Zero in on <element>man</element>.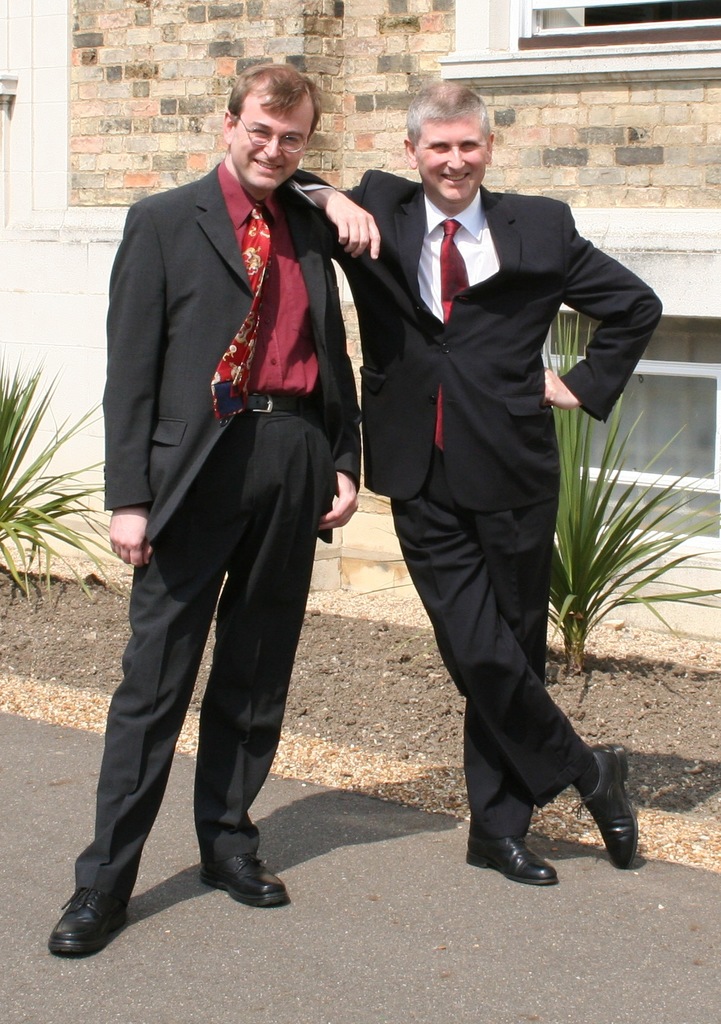
Zeroed in: <region>277, 79, 663, 886</region>.
